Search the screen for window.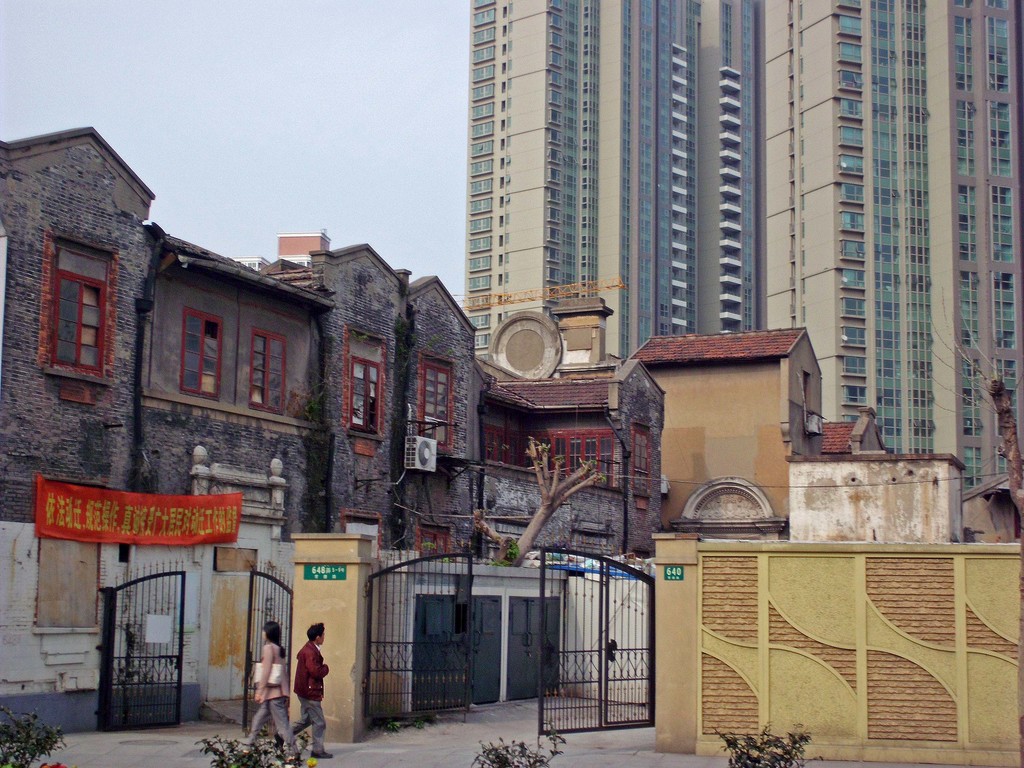
Found at [left=837, top=67, right=868, bottom=93].
